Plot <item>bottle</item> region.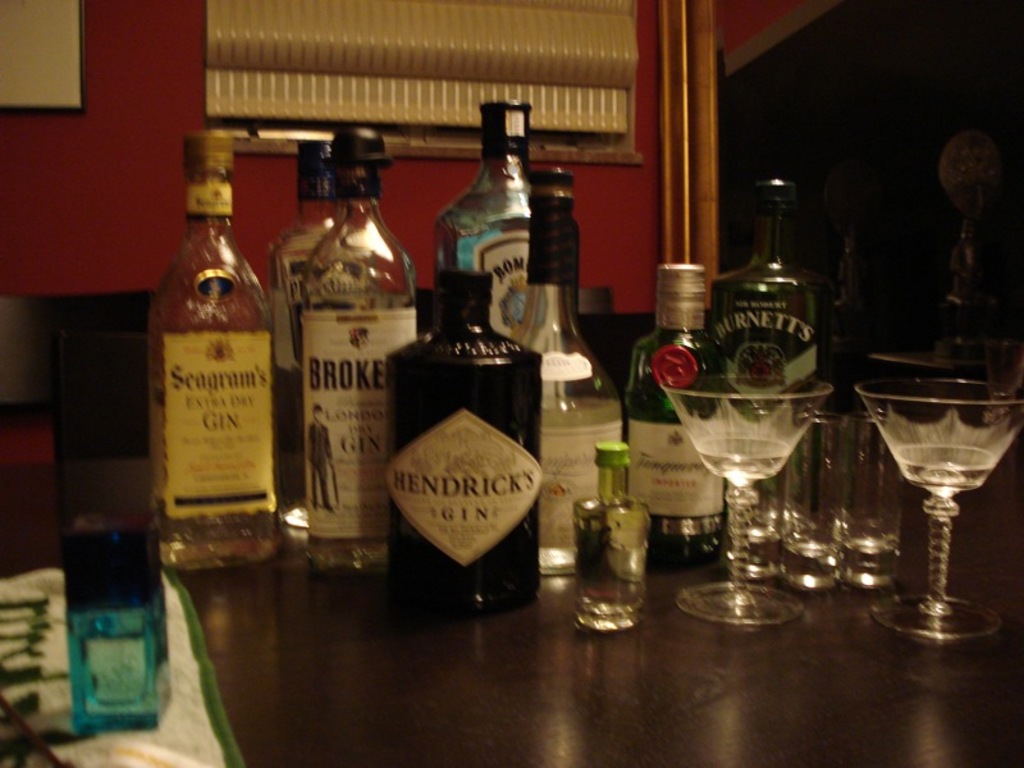
Plotted at region(388, 268, 547, 608).
